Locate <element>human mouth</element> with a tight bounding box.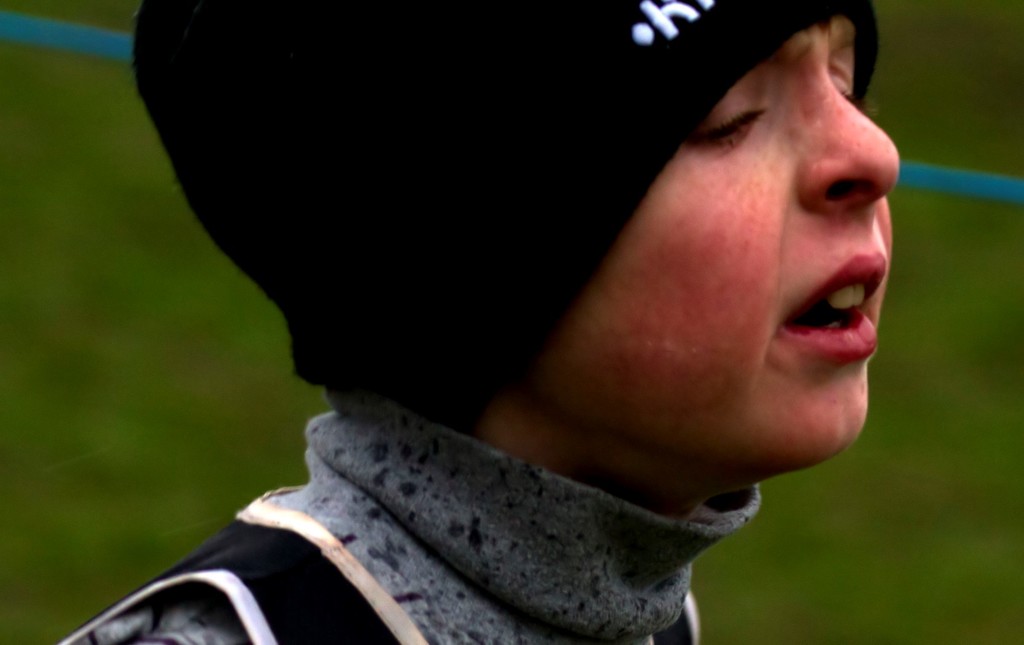
select_region(773, 248, 897, 383).
